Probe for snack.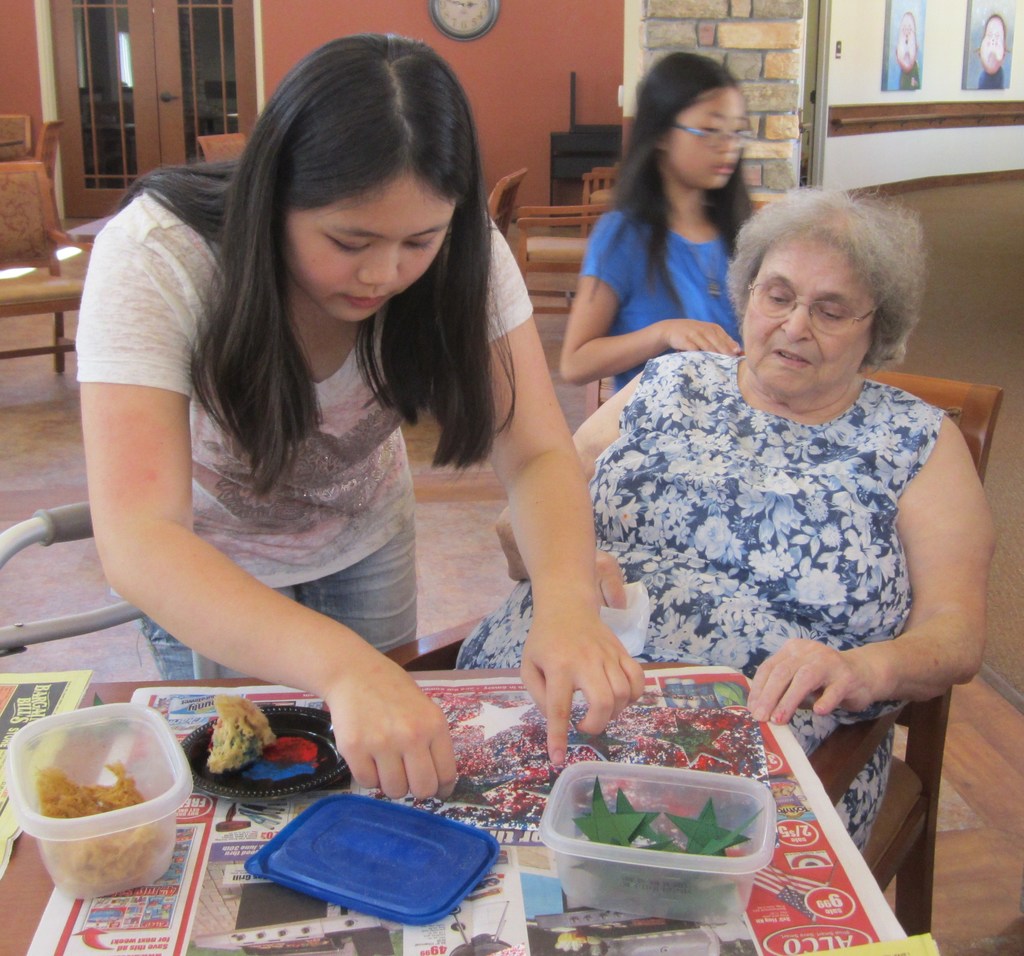
Probe result: <bbox>209, 695, 277, 774</bbox>.
